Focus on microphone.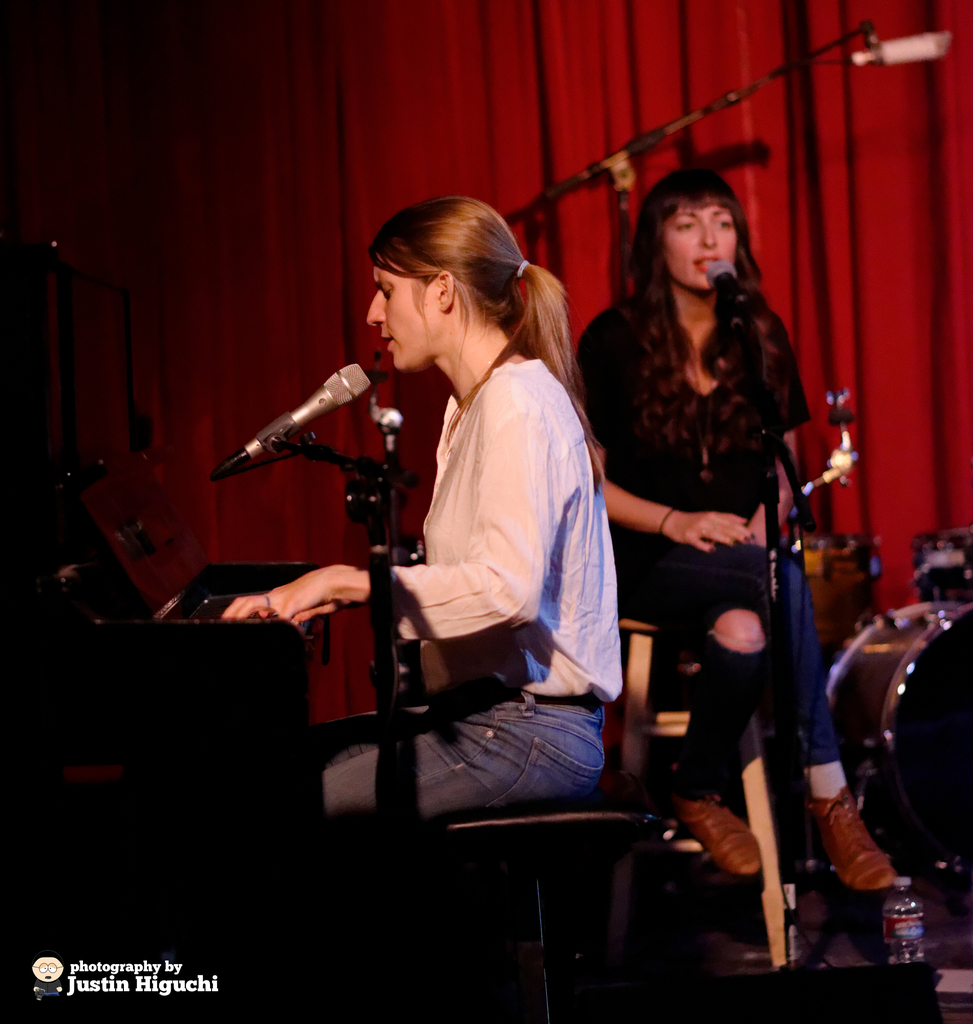
Focused at box(706, 259, 750, 337).
